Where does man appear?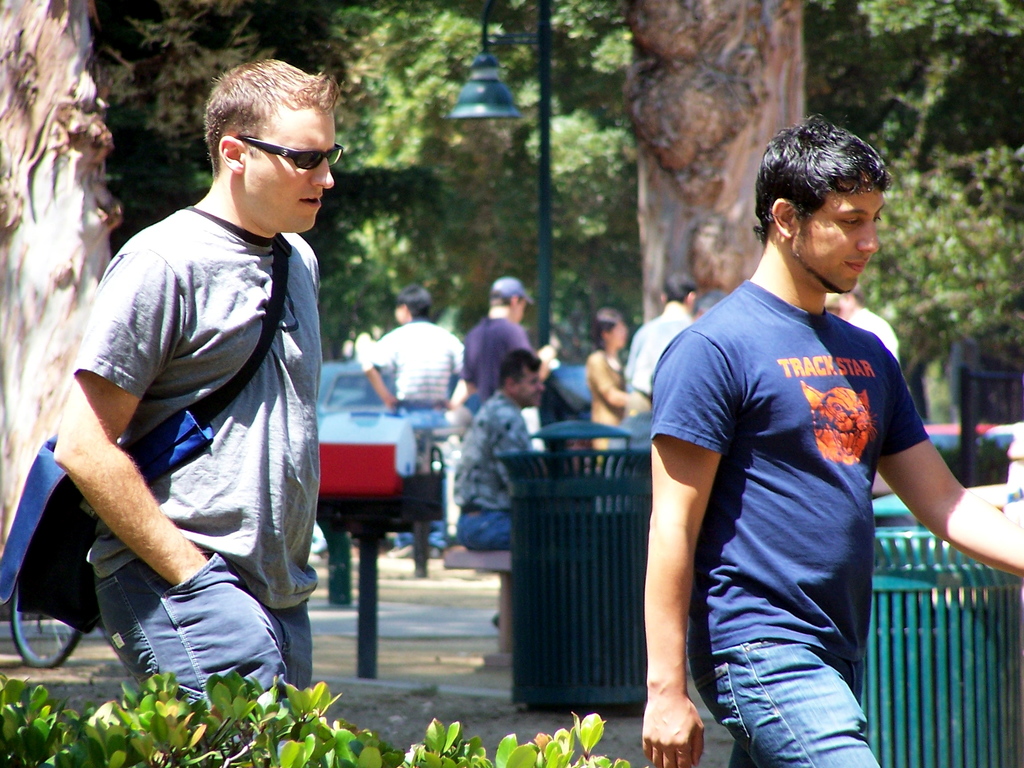
Appears at 466/273/538/403.
